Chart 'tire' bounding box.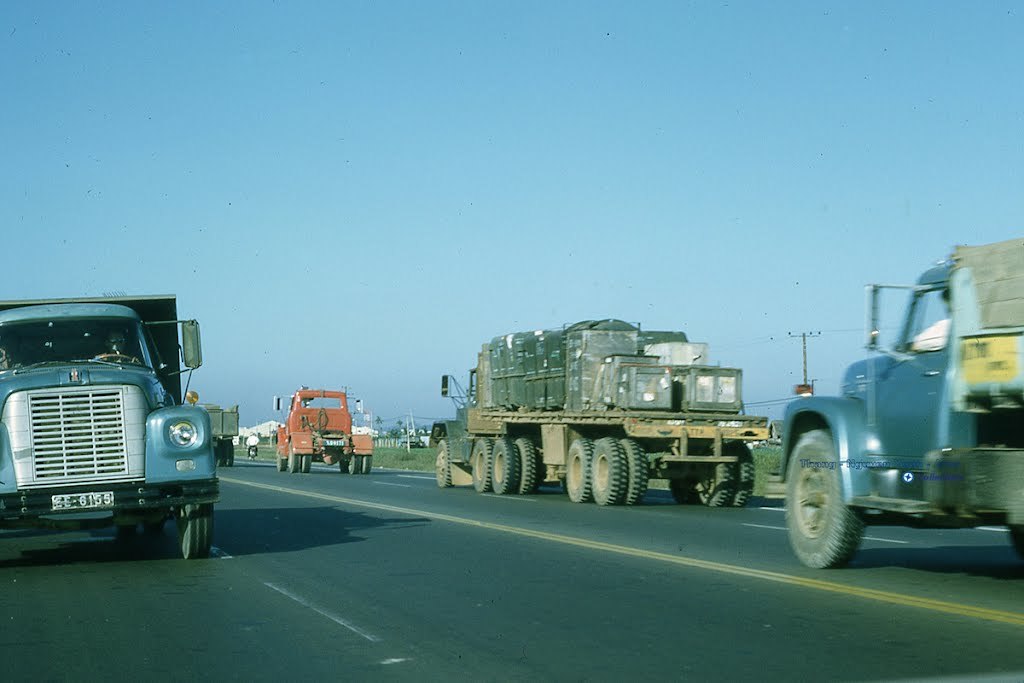
Charted: x1=585, y1=435, x2=626, y2=504.
